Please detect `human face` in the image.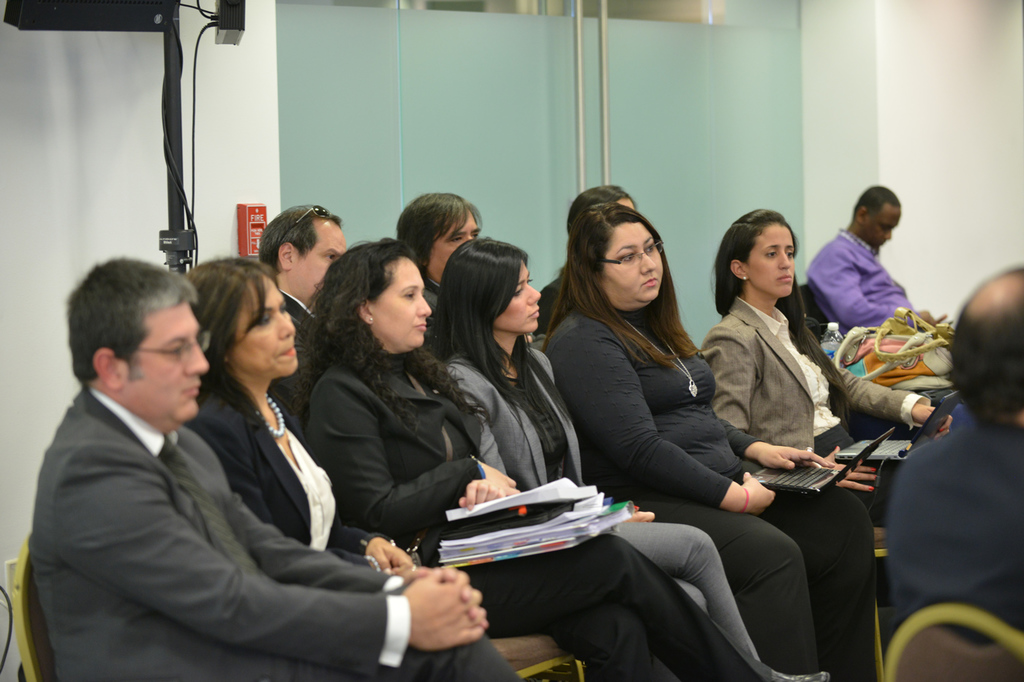
box(361, 246, 427, 353).
